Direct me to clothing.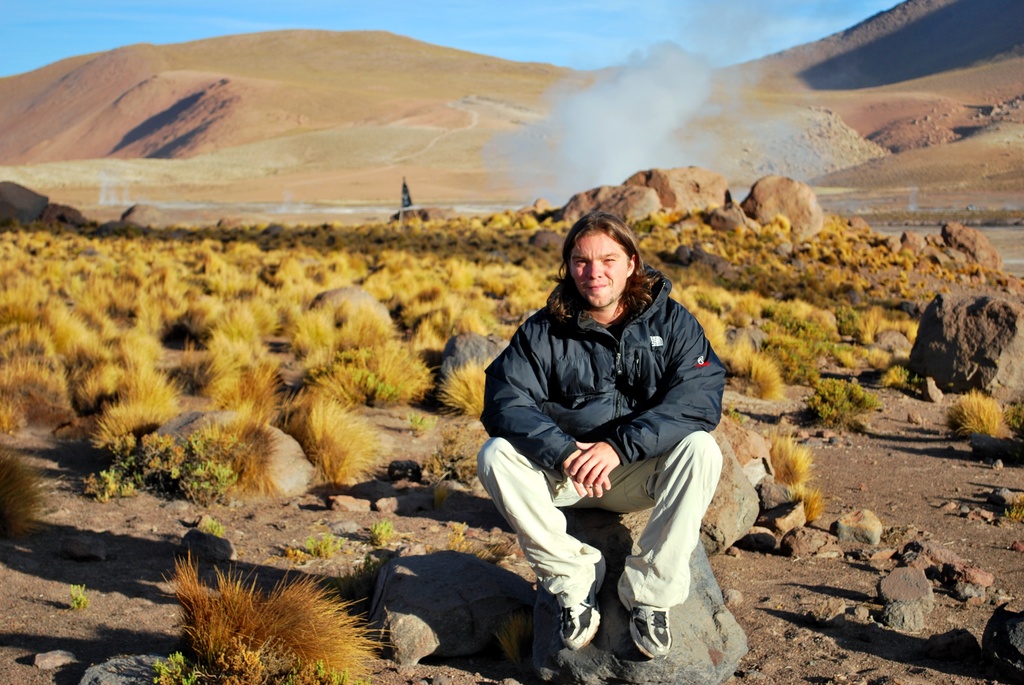
Direction: 486 284 724 611.
